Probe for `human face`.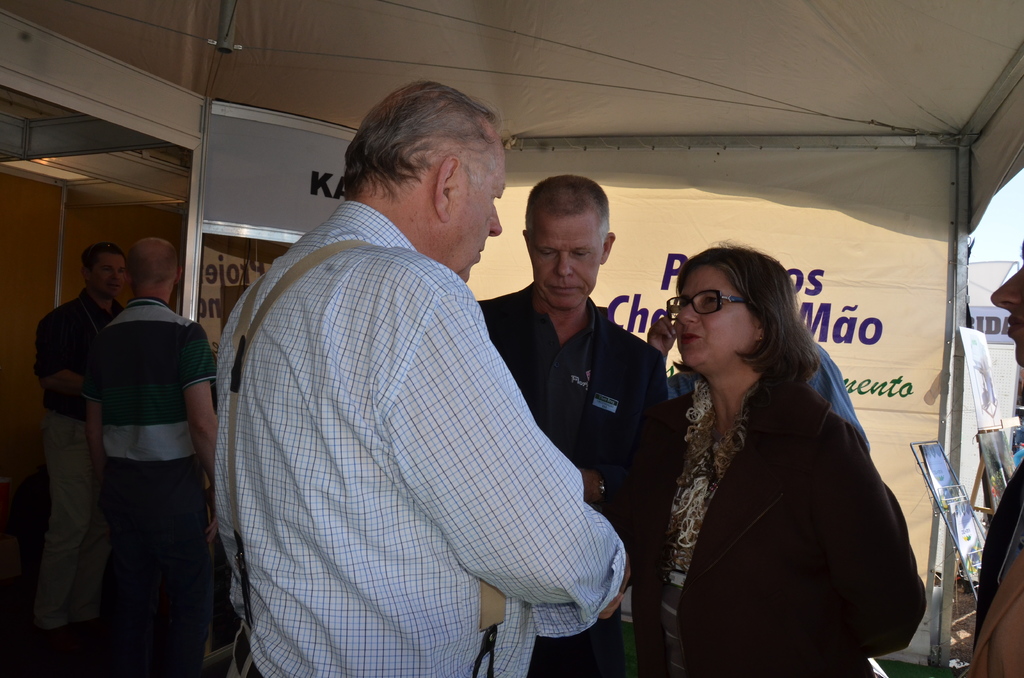
Probe result: box(452, 134, 504, 286).
